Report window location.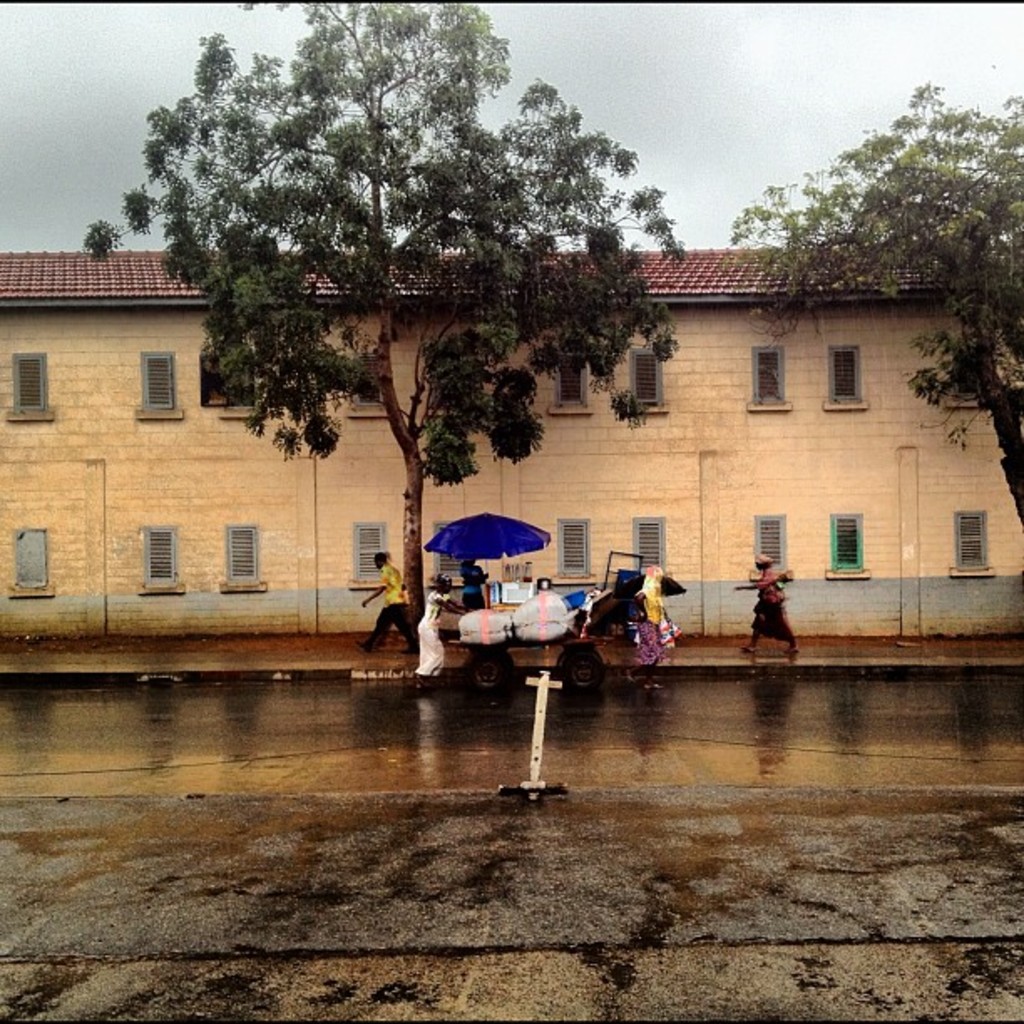
Report: (748, 346, 788, 408).
